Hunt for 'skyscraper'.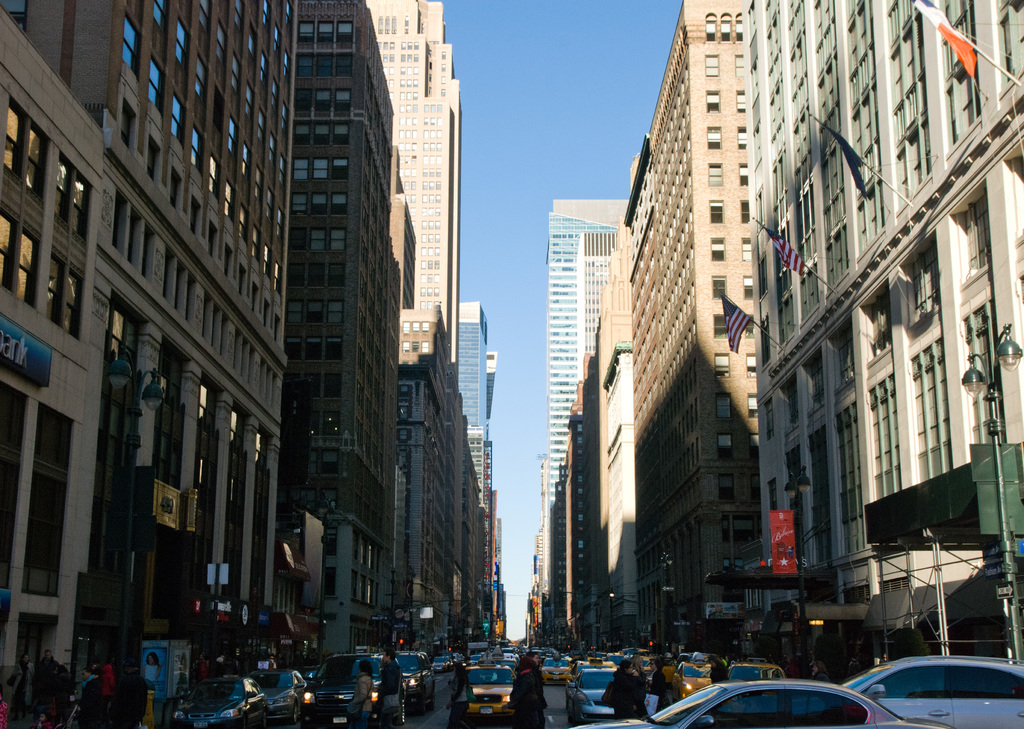
Hunted down at {"left": 546, "top": 201, "right": 631, "bottom": 596}.
